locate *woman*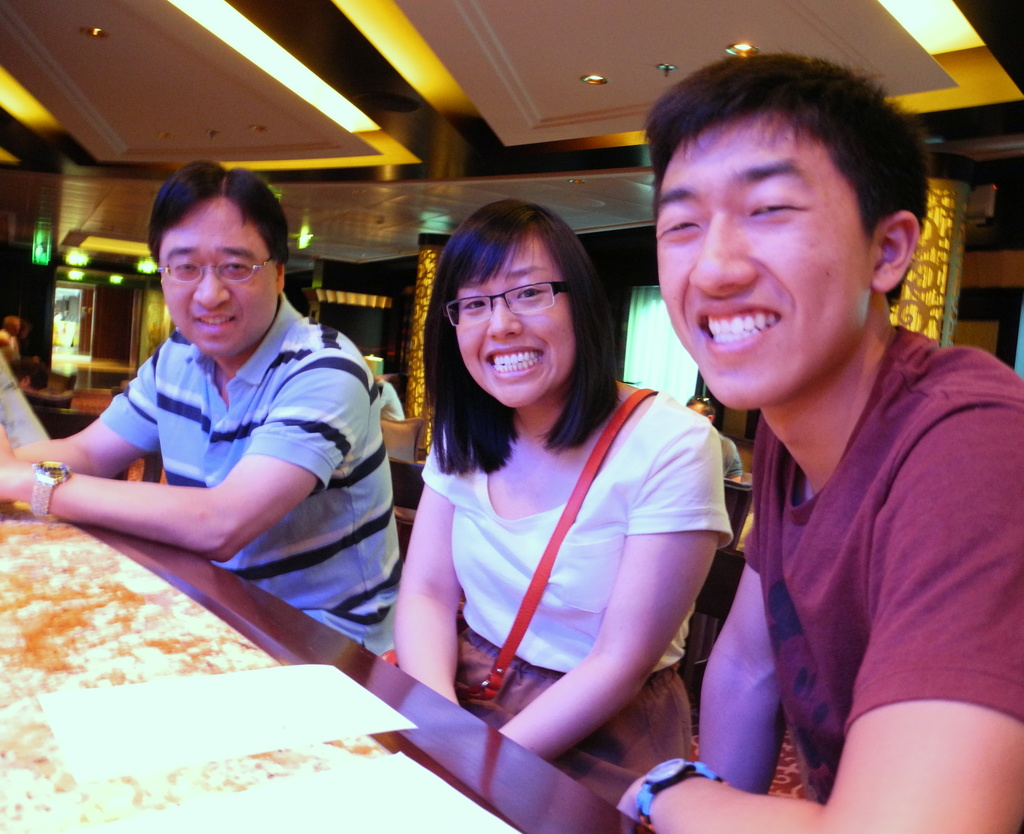
{"left": 0, "top": 161, "right": 404, "bottom": 658}
